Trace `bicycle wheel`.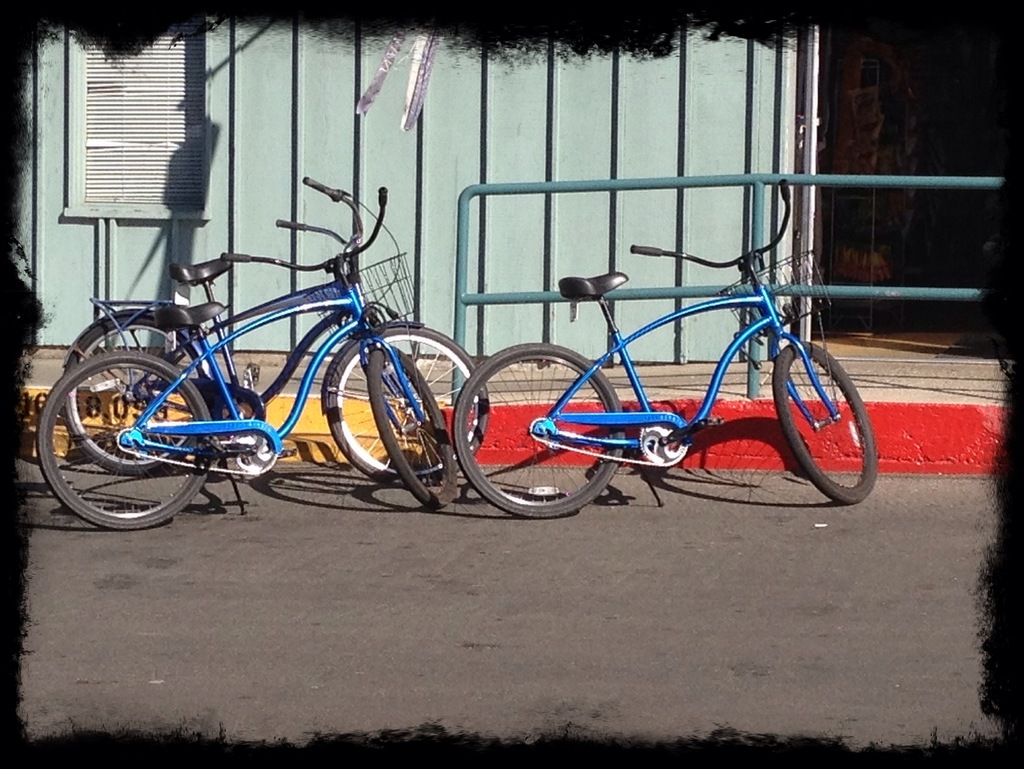
Traced to [452, 339, 626, 519].
